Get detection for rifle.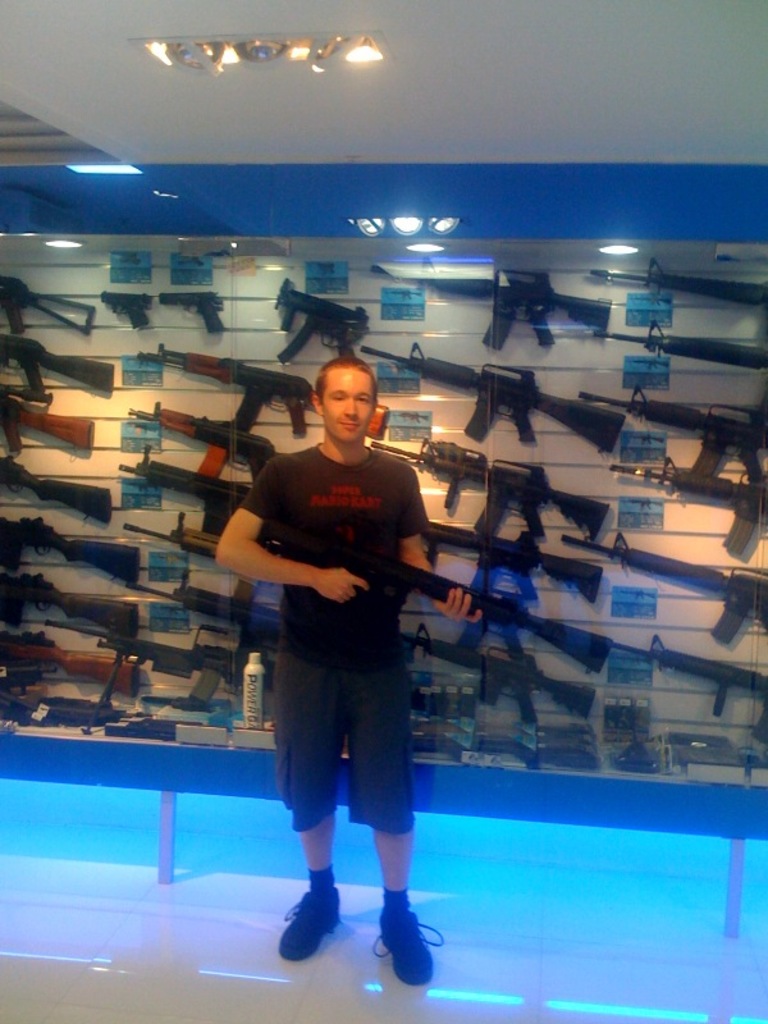
Detection: x1=387 y1=288 x2=422 y2=301.
